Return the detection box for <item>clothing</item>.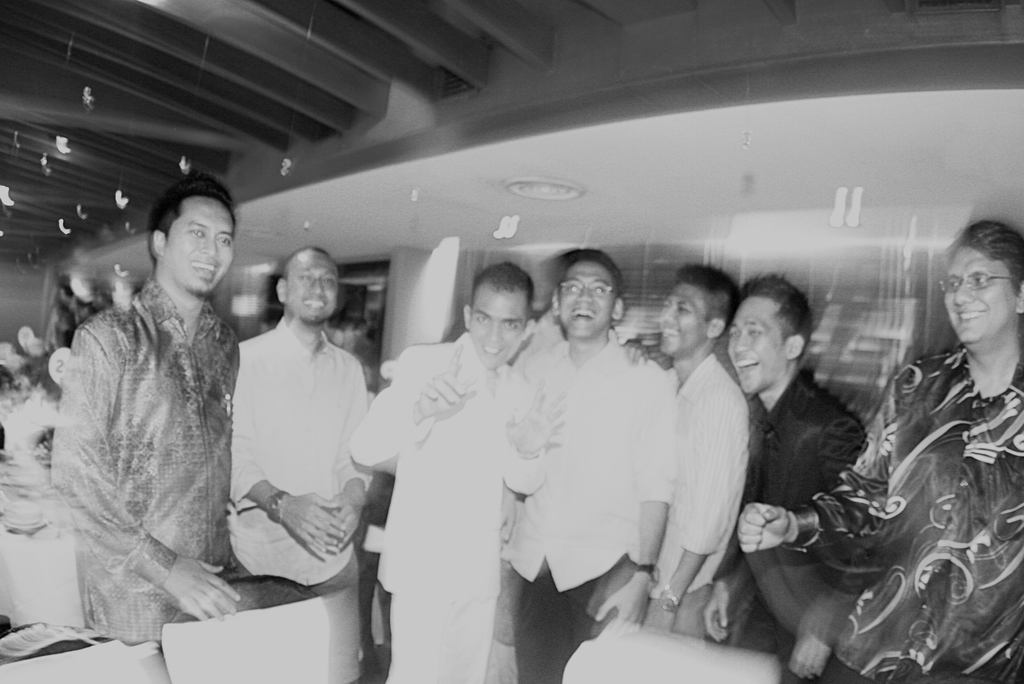
BBox(645, 355, 748, 637).
